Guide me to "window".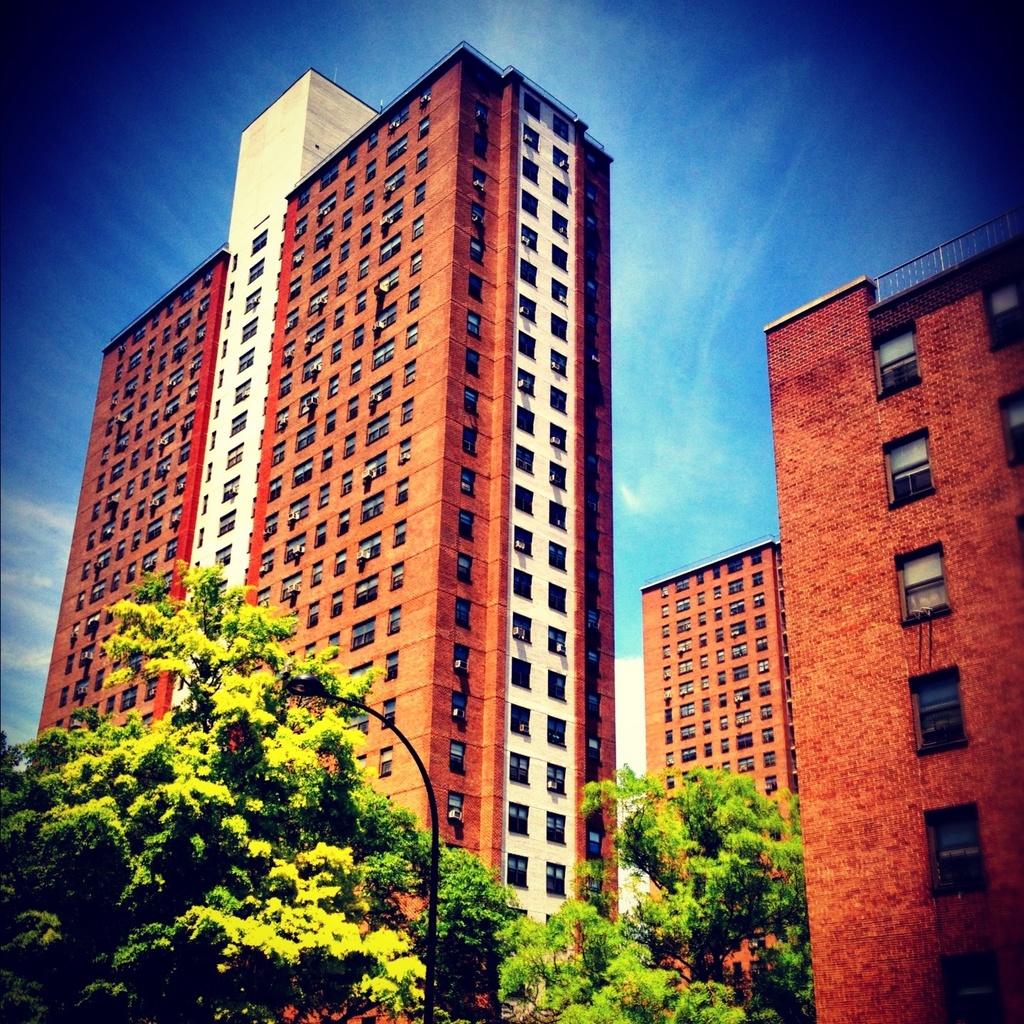
Guidance: 386/167/405/193.
